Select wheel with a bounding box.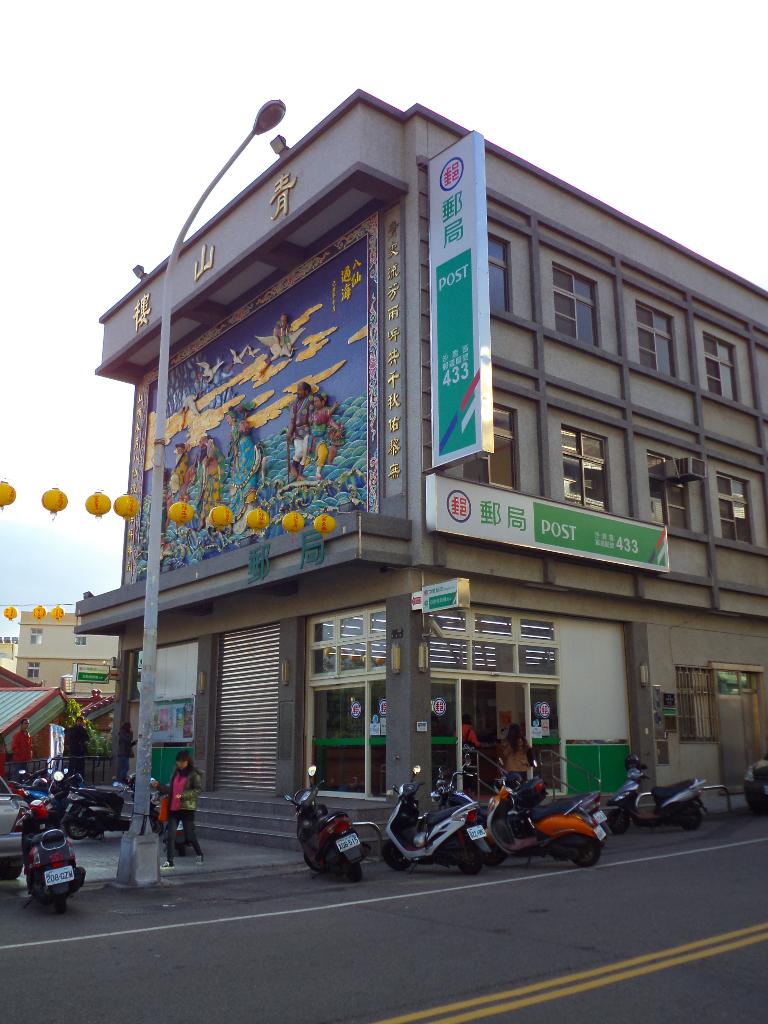
bbox(667, 802, 698, 829).
